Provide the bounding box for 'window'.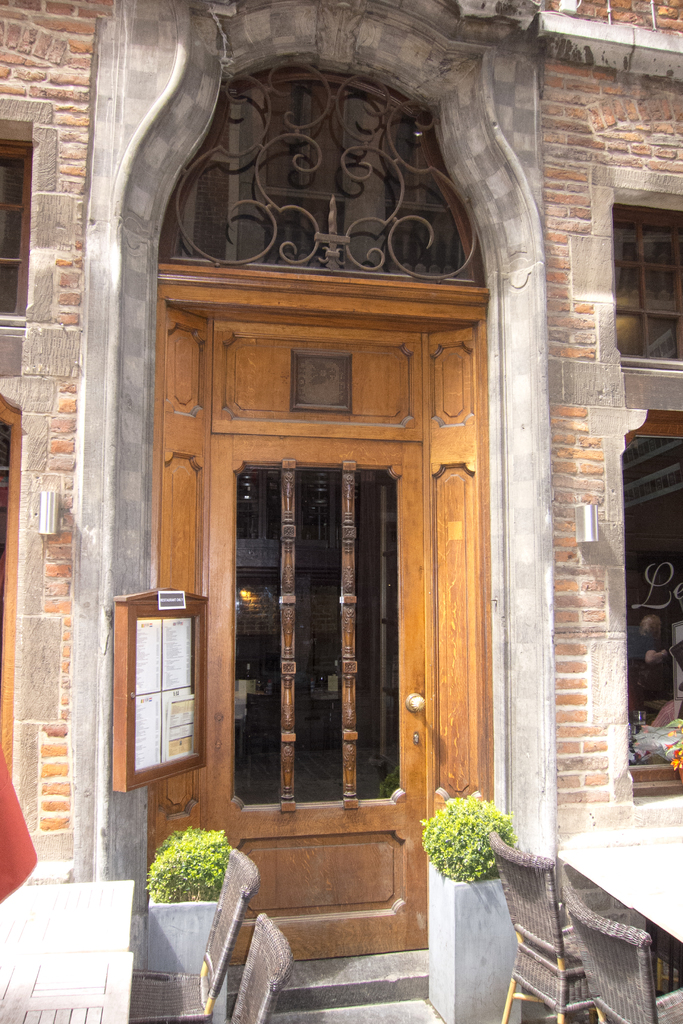
l=609, t=187, r=682, b=376.
